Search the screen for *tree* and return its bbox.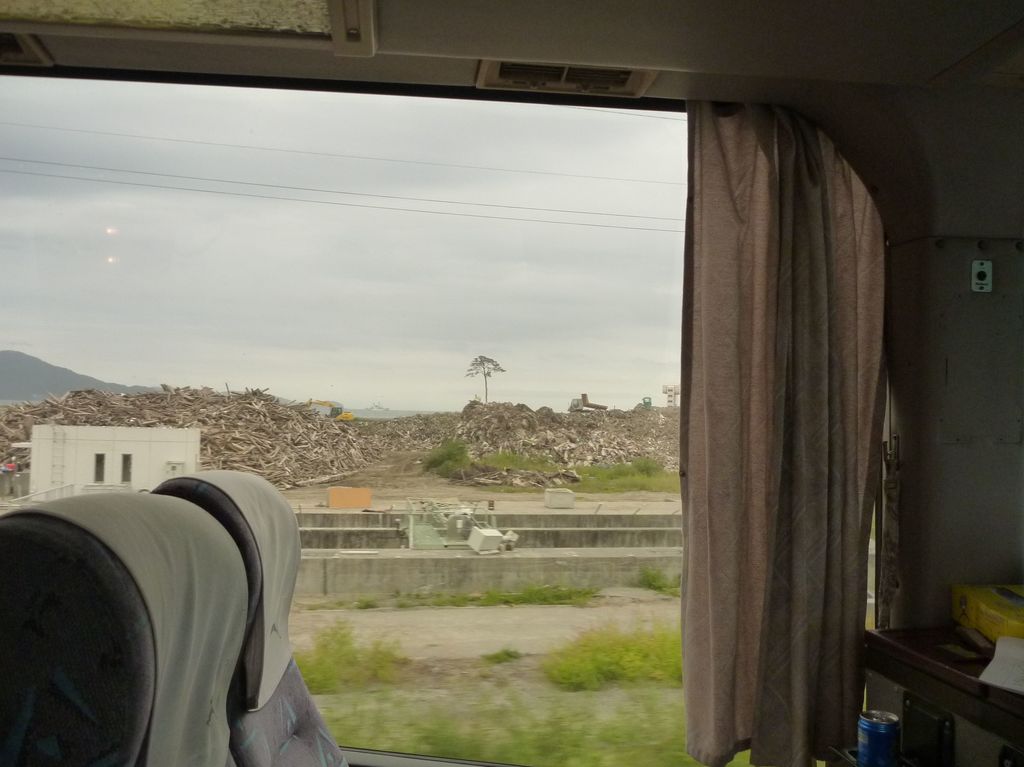
Found: locate(465, 359, 506, 407).
